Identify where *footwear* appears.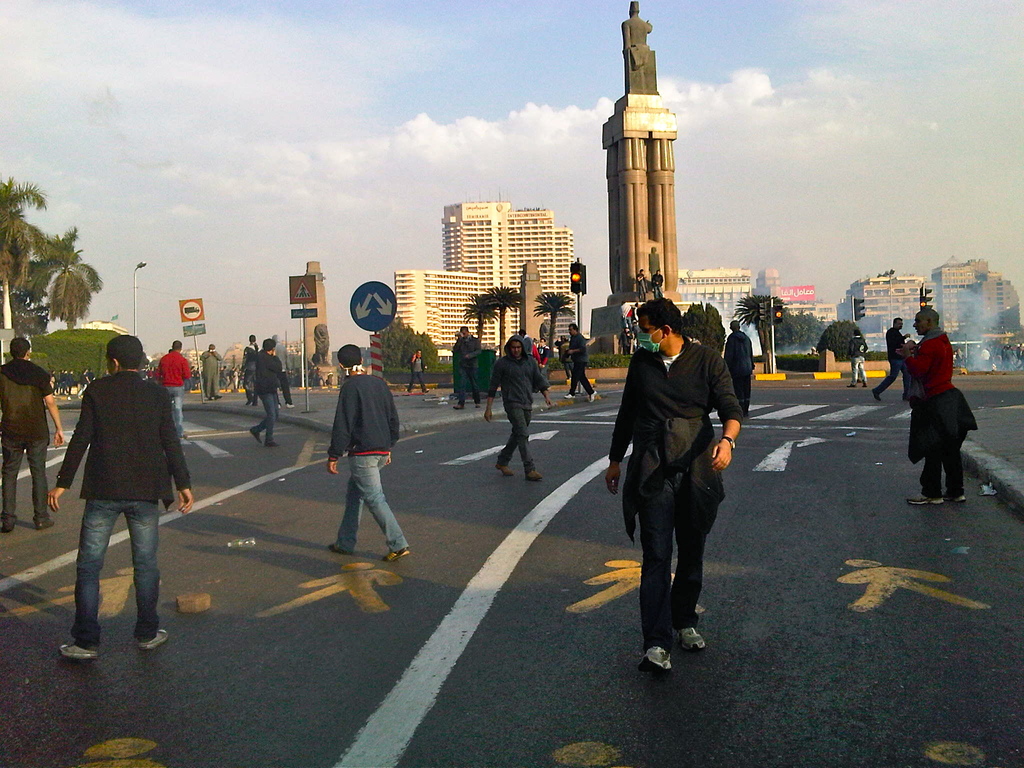
Appears at {"left": 329, "top": 542, "right": 344, "bottom": 553}.
